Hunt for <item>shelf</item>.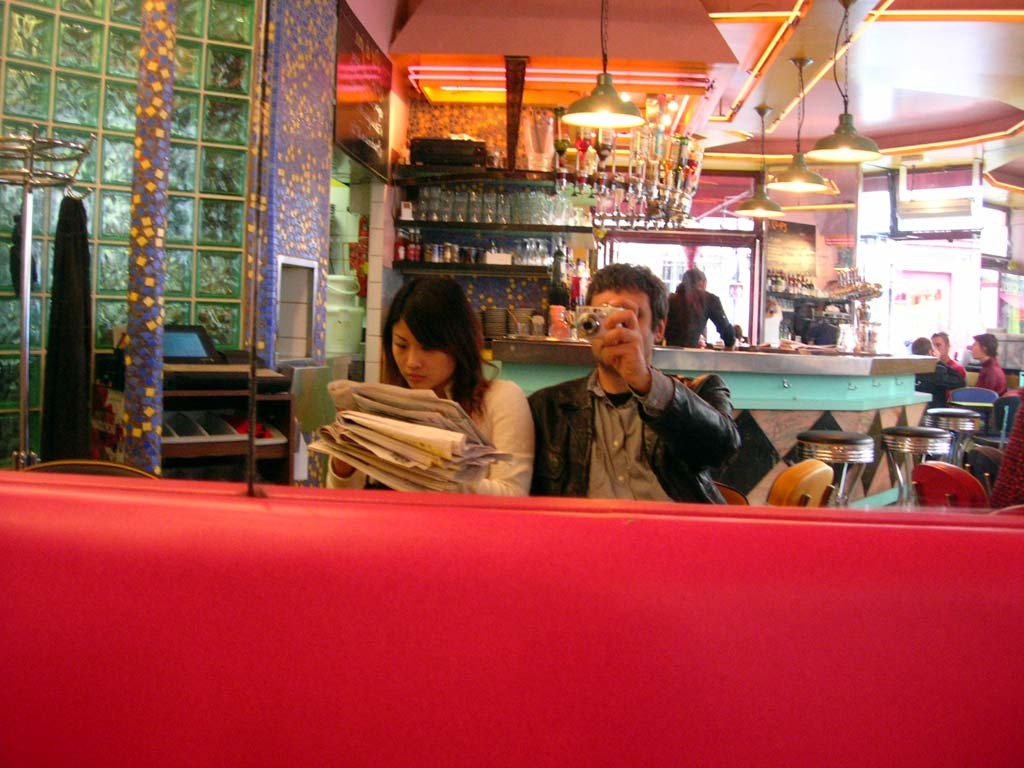
Hunted down at x1=386 y1=256 x2=568 y2=293.
